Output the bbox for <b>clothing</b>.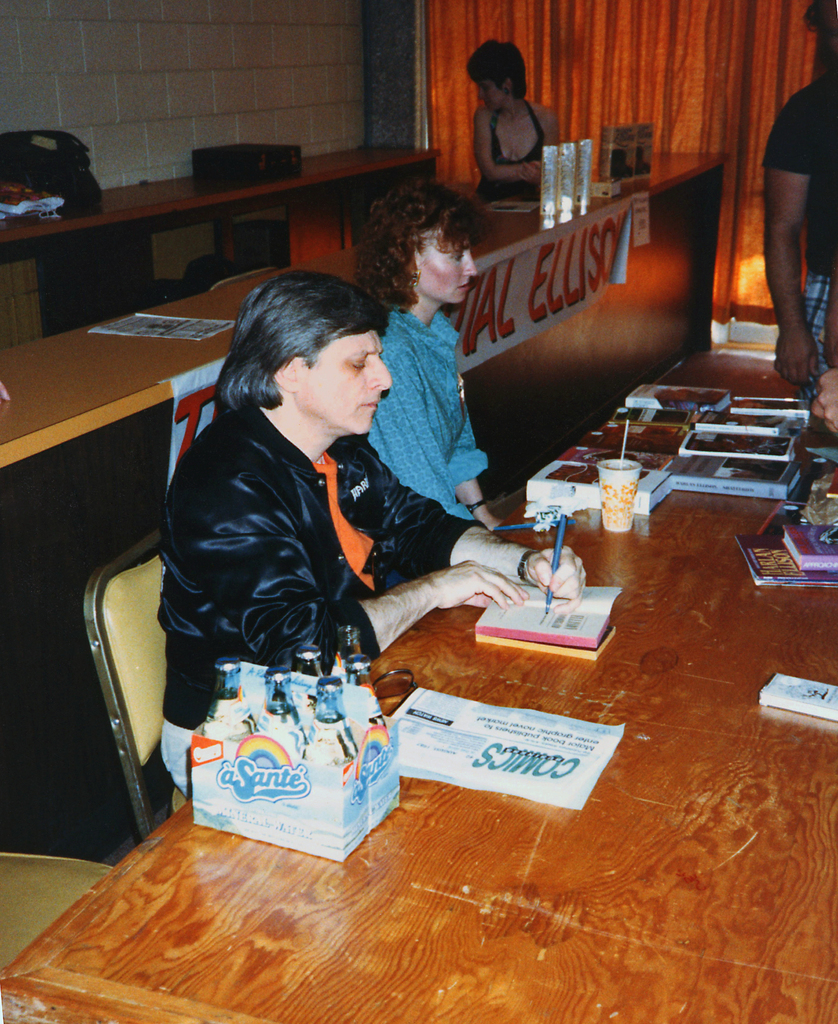
[left=145, top=319, right=469, bottom=751].
